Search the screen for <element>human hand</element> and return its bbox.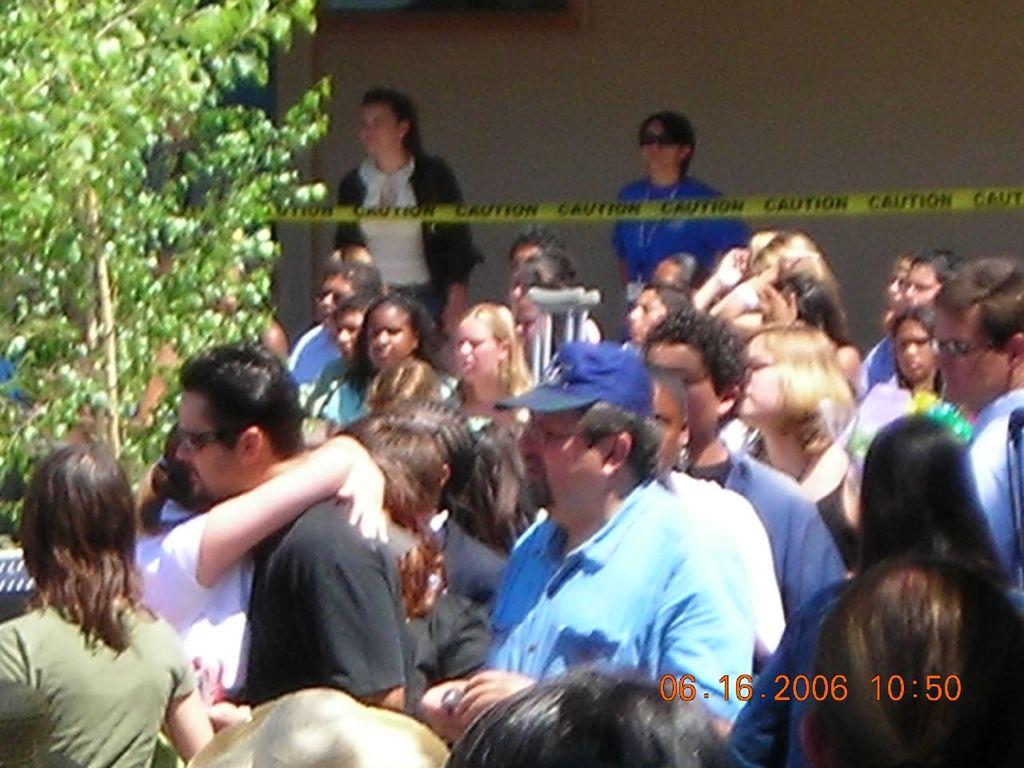
Found: (left=715, top=244, right=751, bottom=288).
